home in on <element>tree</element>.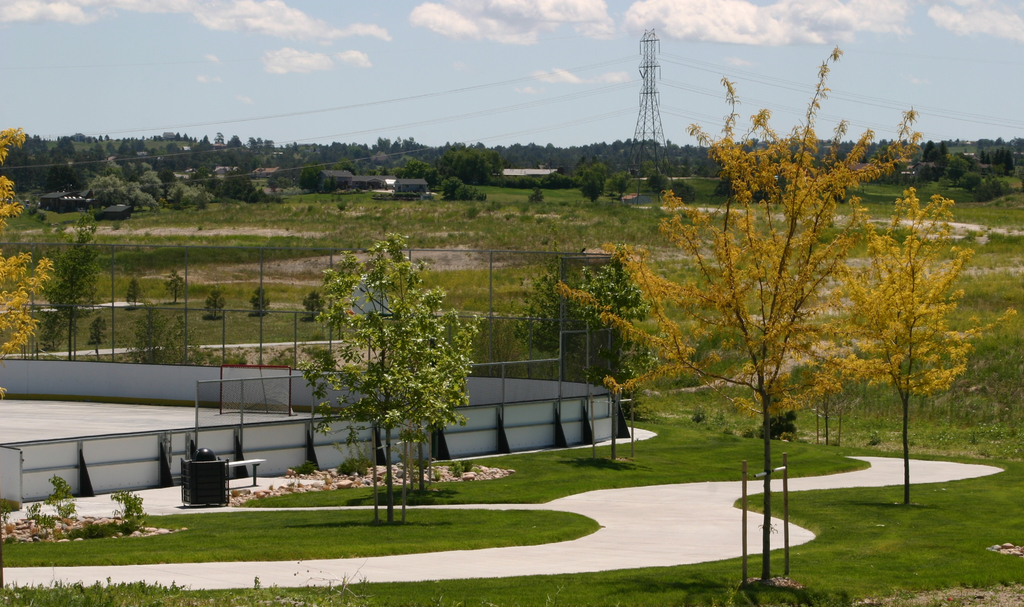
Homed in at select_region(120, 281, 140, 312).
